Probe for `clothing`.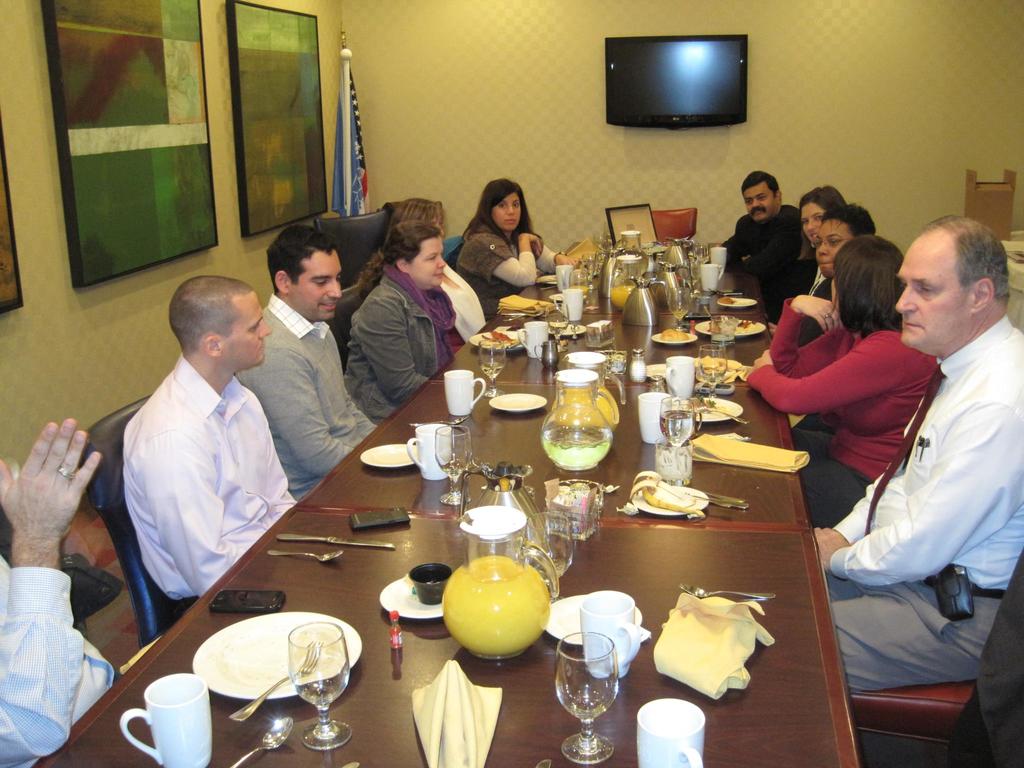
Probe result: <bbox>440, 248, 480, 344</bbox>.
